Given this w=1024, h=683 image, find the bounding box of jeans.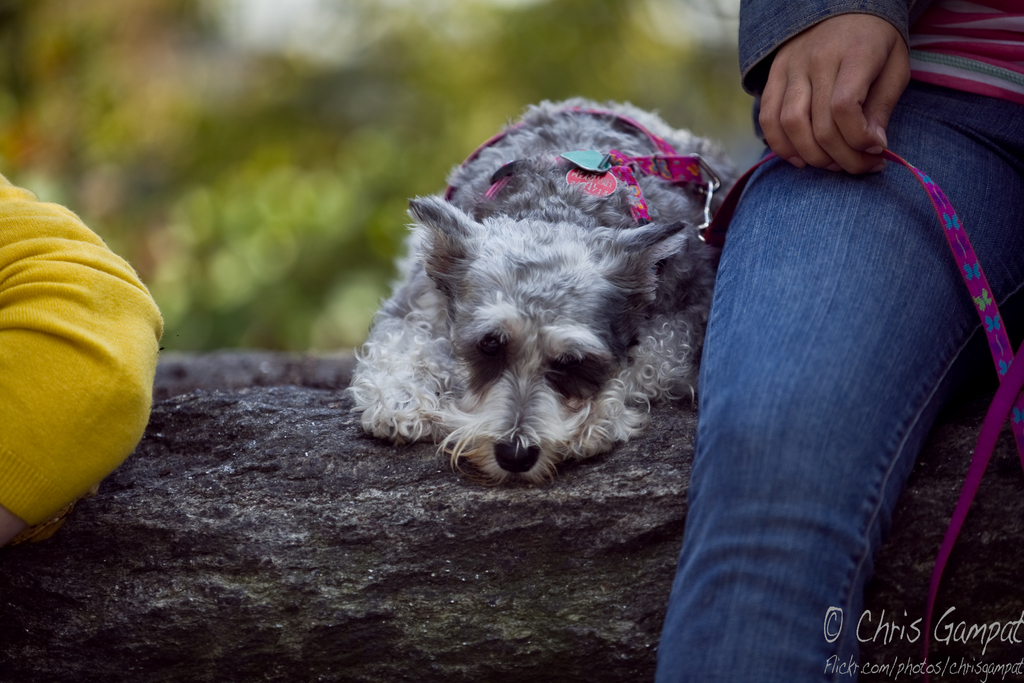
bbox=(657, 78, 1023, 682).
